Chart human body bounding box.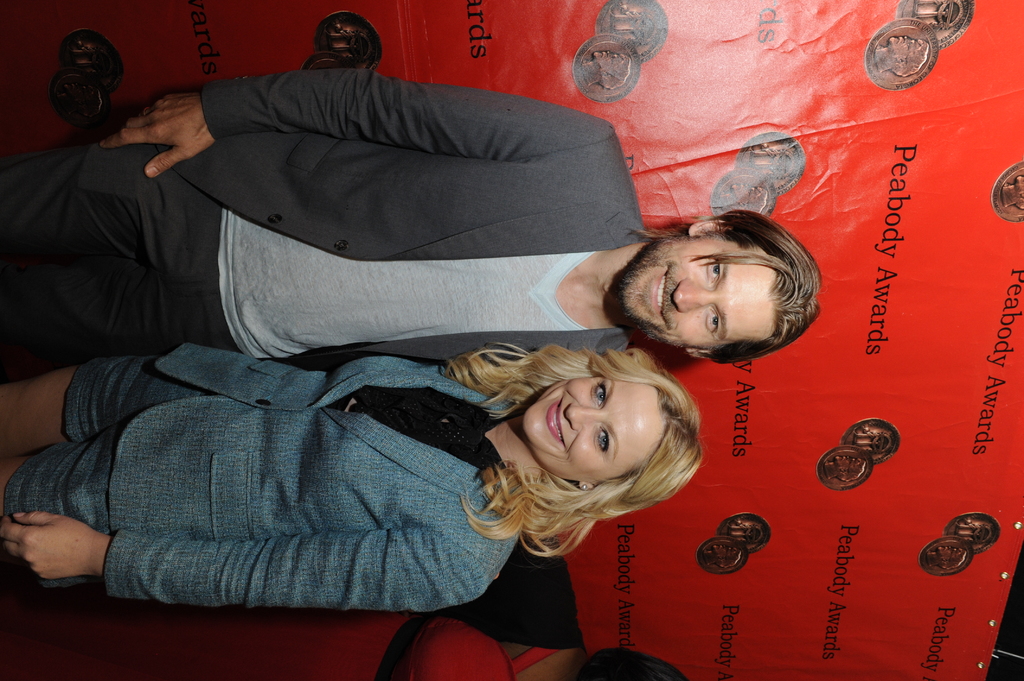
Charted: <box>0,65,828,371</box>.
